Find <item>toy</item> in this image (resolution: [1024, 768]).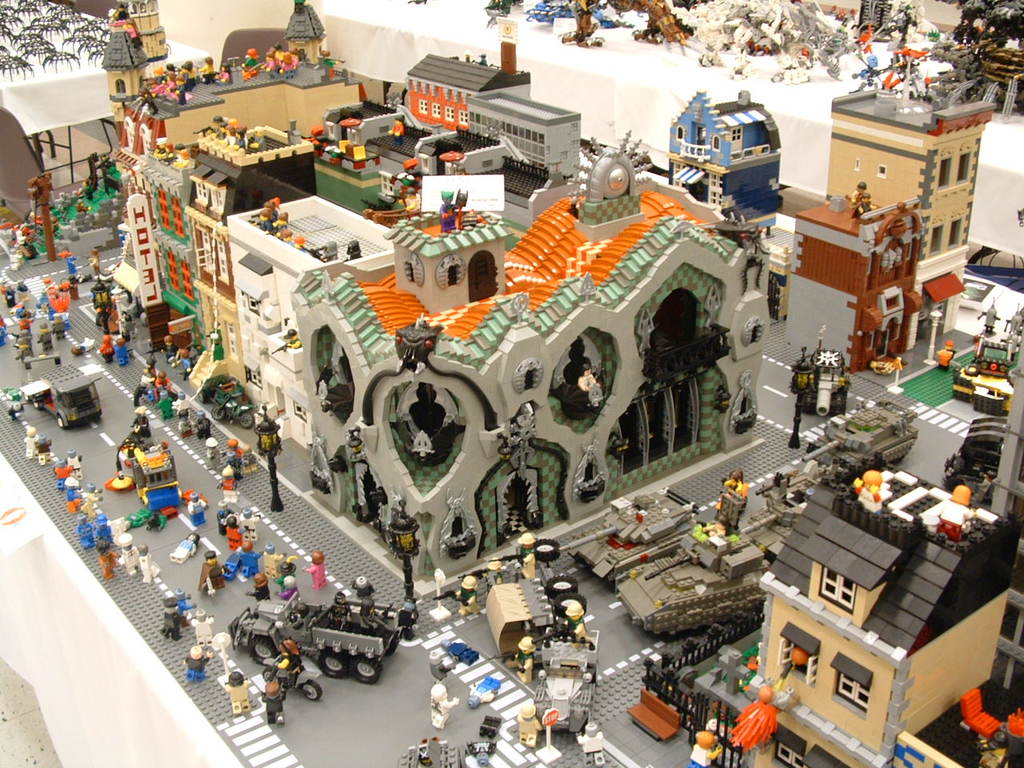
<box>230,514,246,550</box>.
